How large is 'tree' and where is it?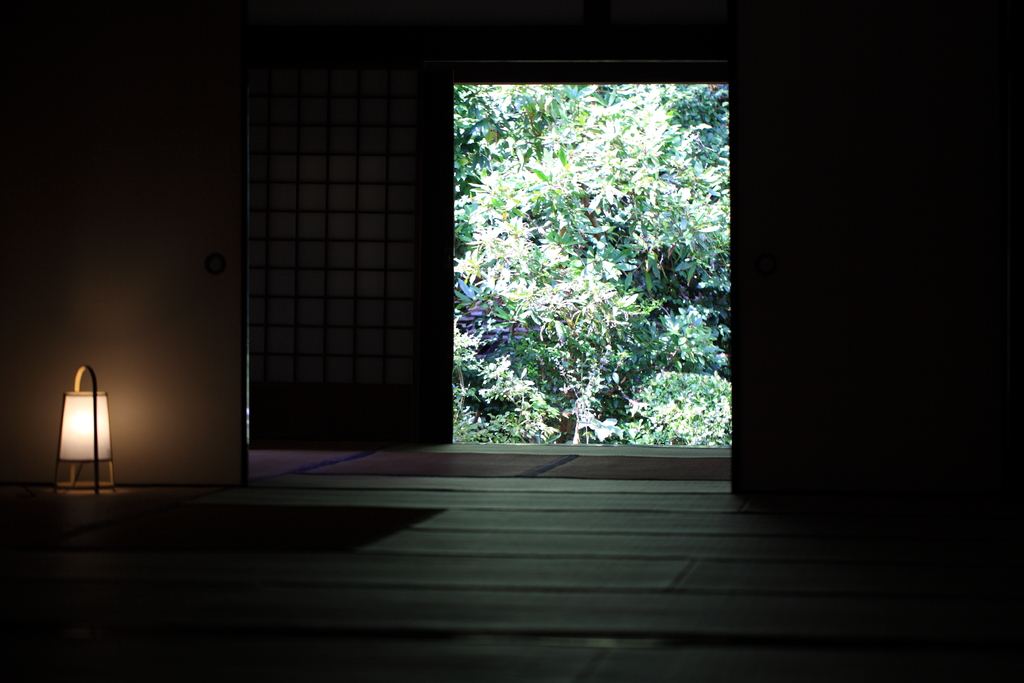
Bounding box: box(456, 86, 733, 443).
